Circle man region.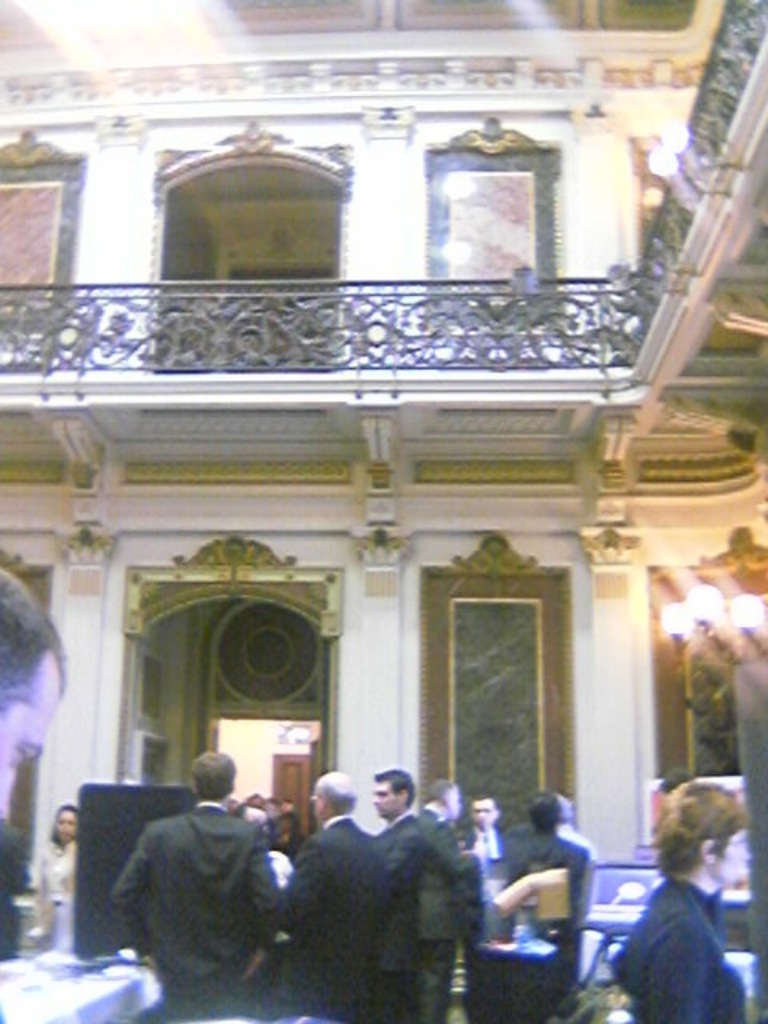
Region: box=[277, 773, 389, 1022].
